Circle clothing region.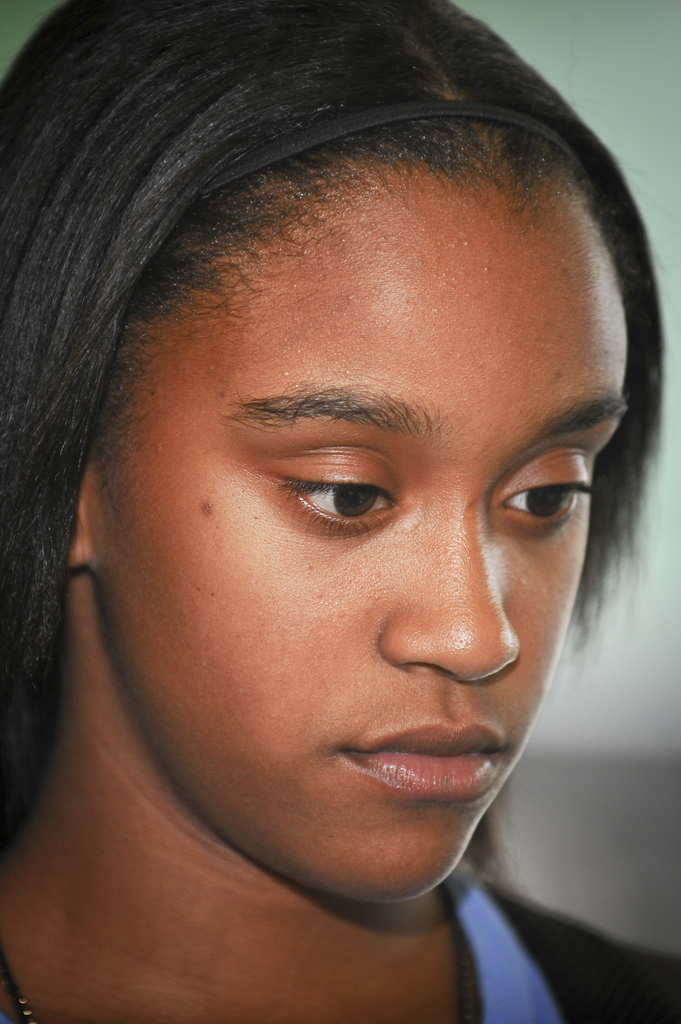
Region: BBox(0, 849, 680, 1023).
